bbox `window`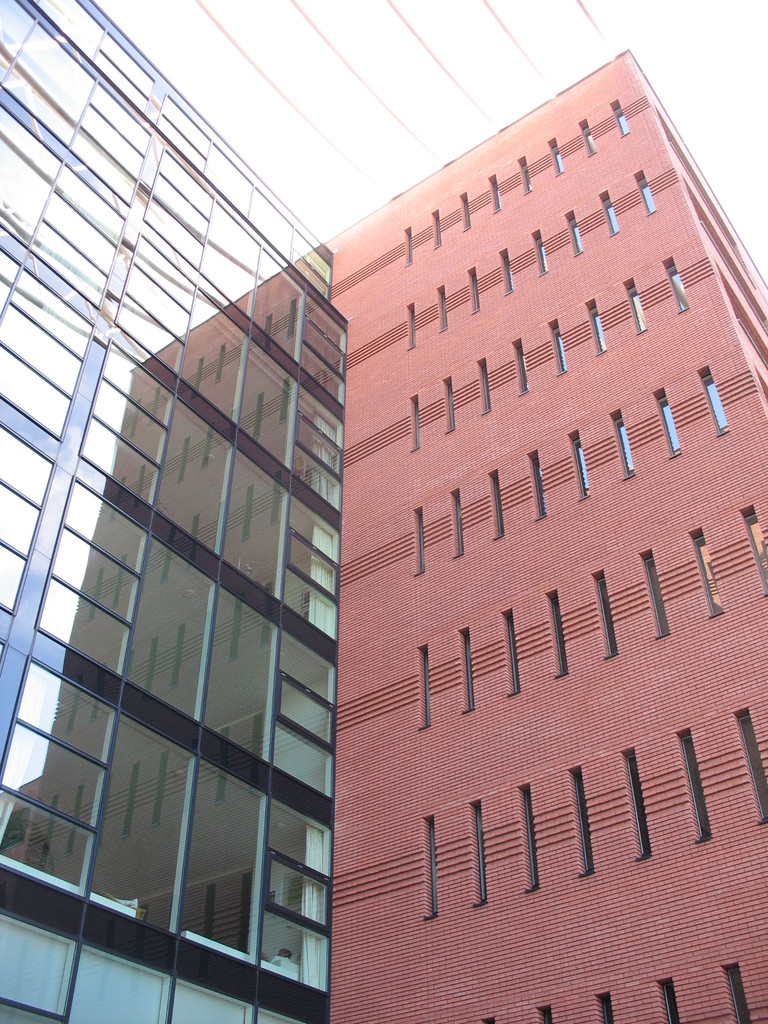
box=[664, 260, 692, 316]
